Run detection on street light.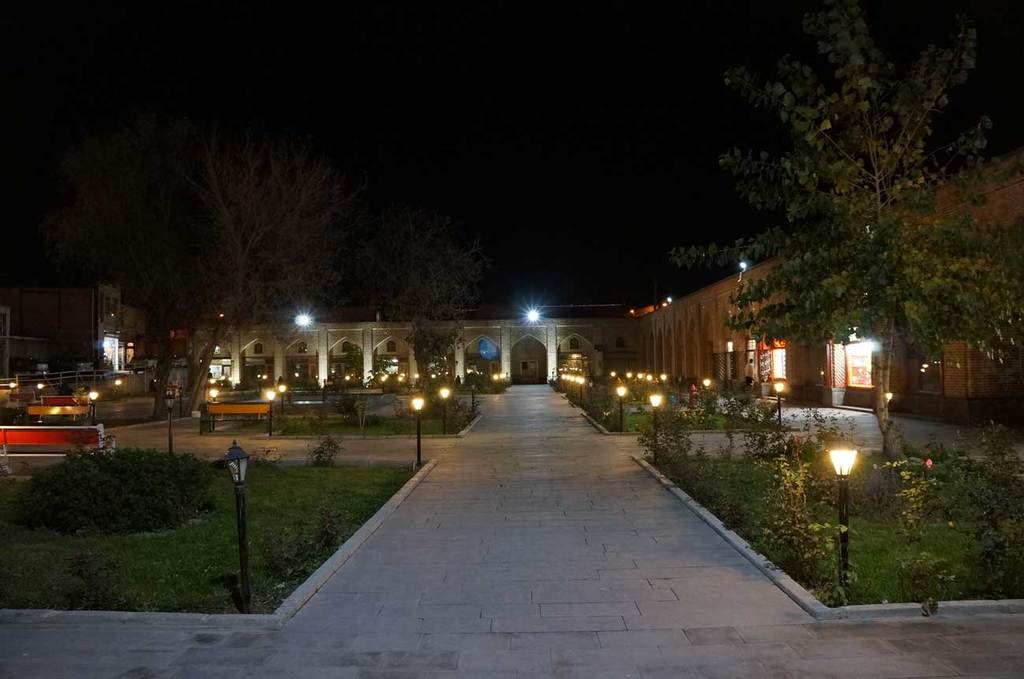
Result: 617/381/630/433.
